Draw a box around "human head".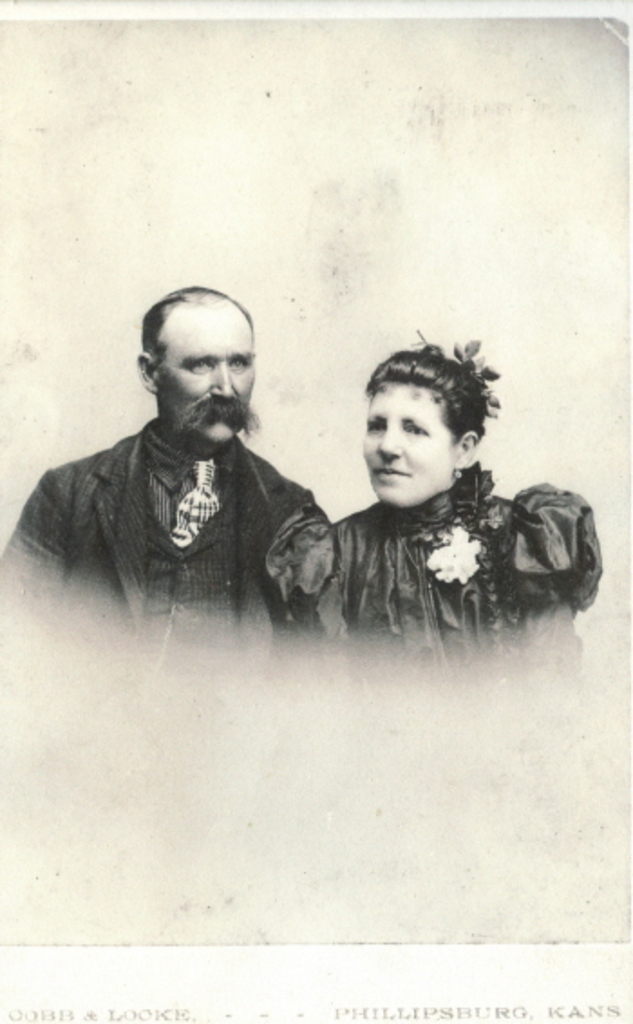
<region>130, 286, 269, 436</region>.
